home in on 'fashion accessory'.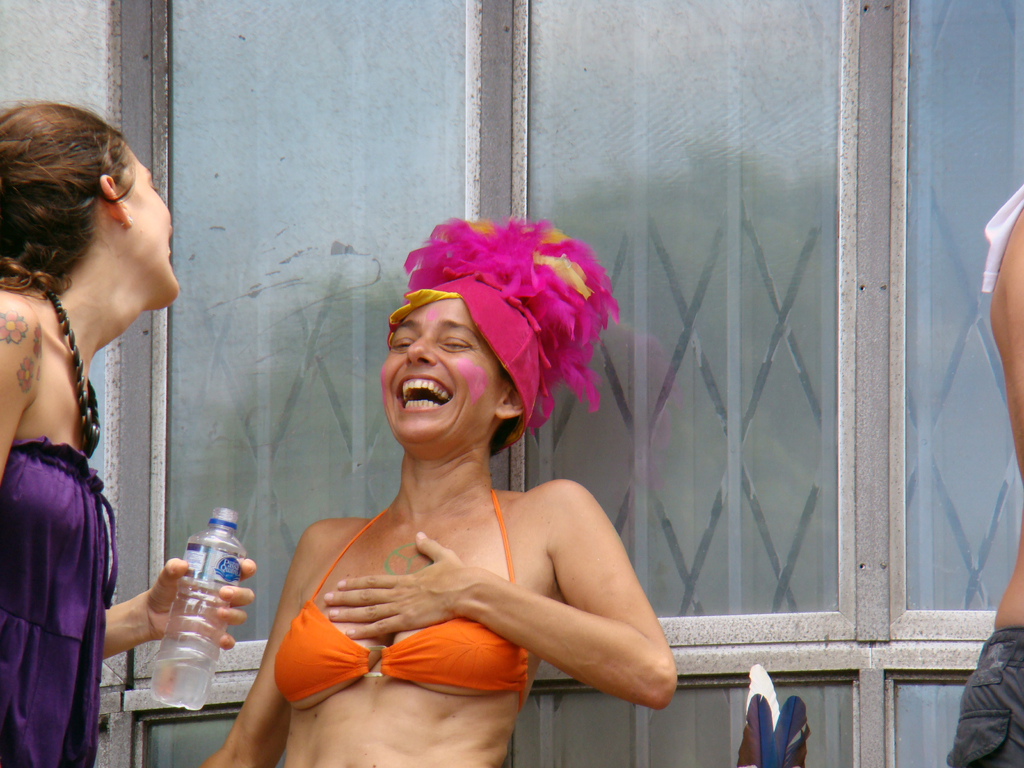
Homed in at 42,287,101,460.
